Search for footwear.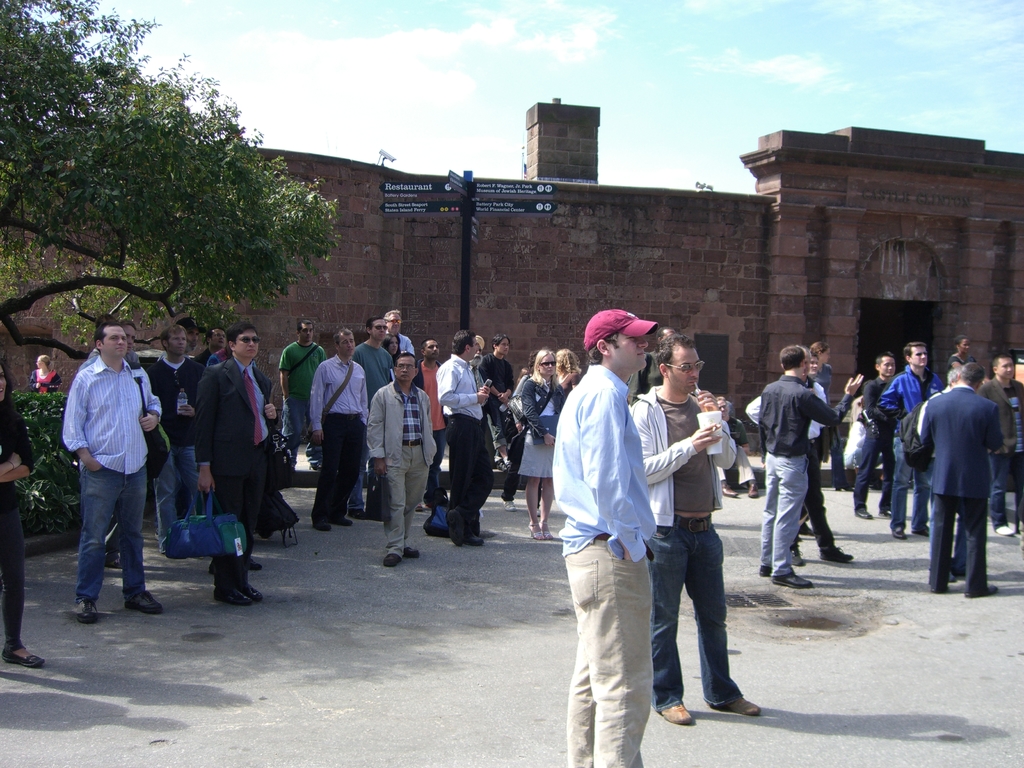
Found at [381,548,398,566].
